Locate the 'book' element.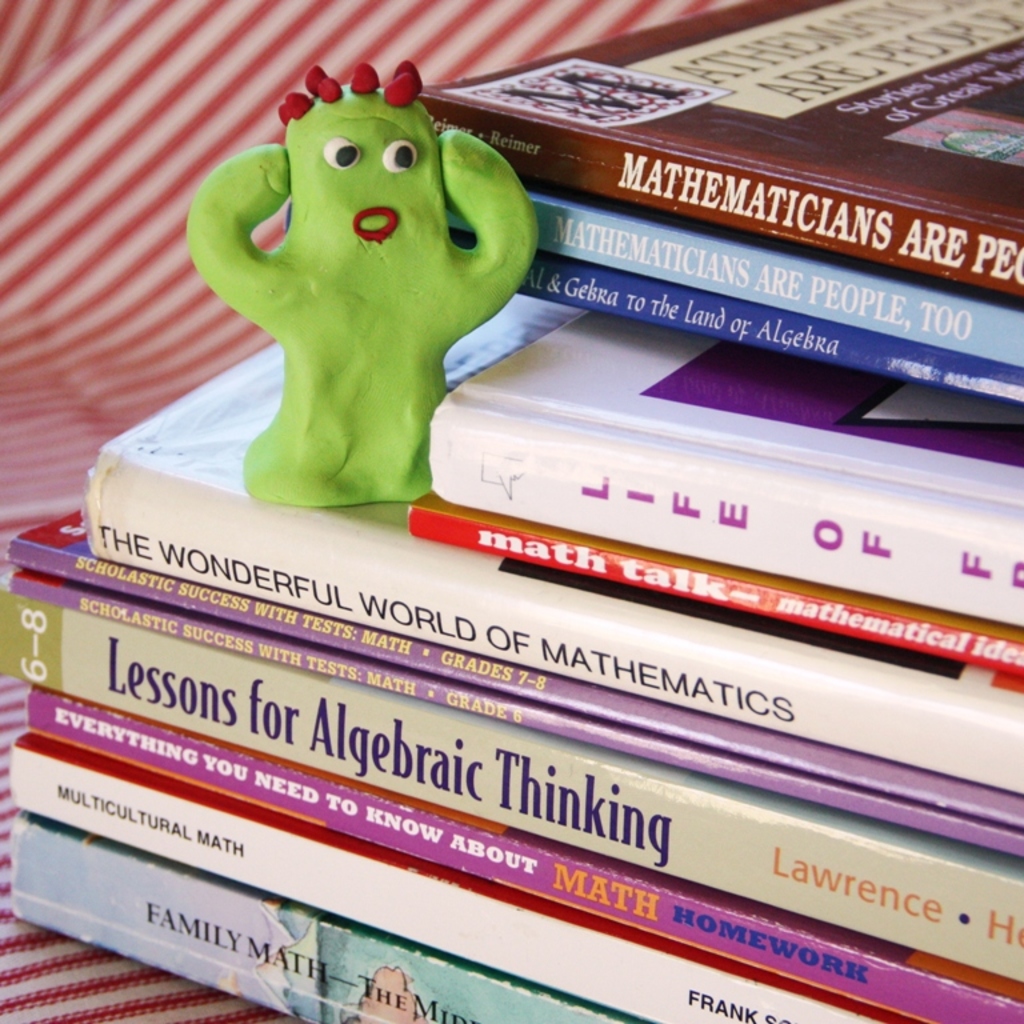
Element bbox: x1=23 y1=685 x2=1020 y2=1023.
